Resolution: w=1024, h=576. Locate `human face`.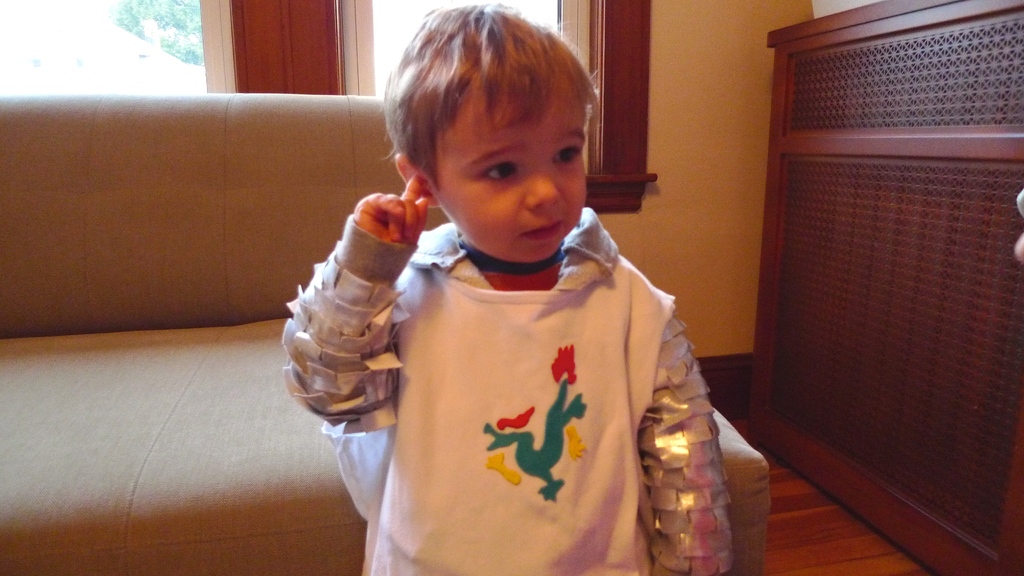
{"left": 427, "top": 82, "right": 595, "bottom": 262}.
